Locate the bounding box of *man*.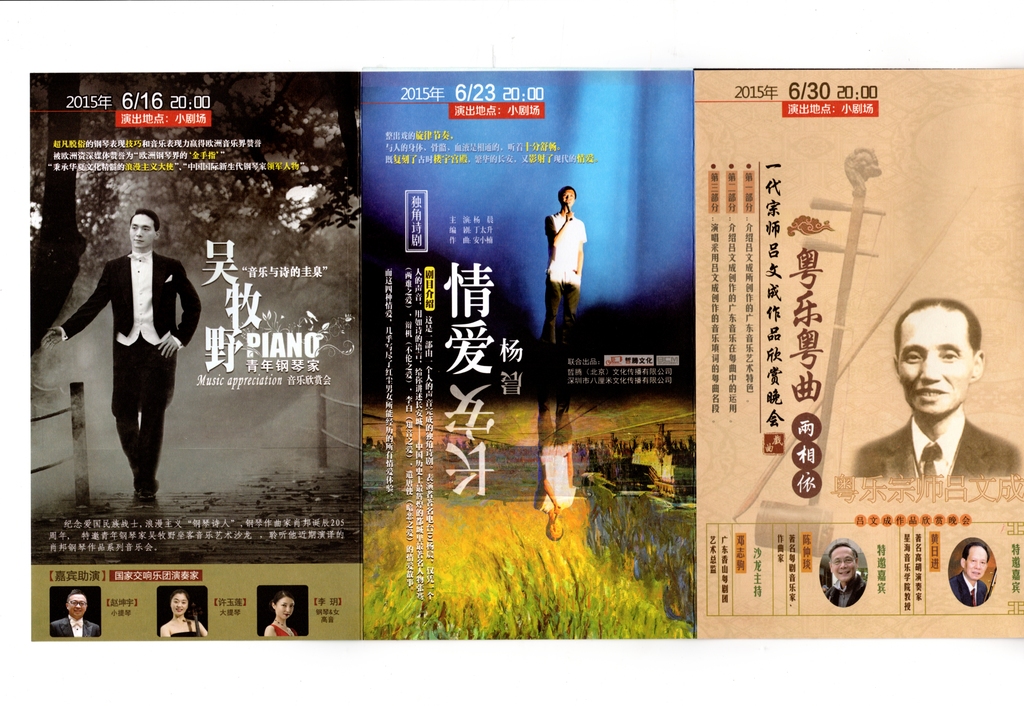
Bounding box: (540,188,585,358).
